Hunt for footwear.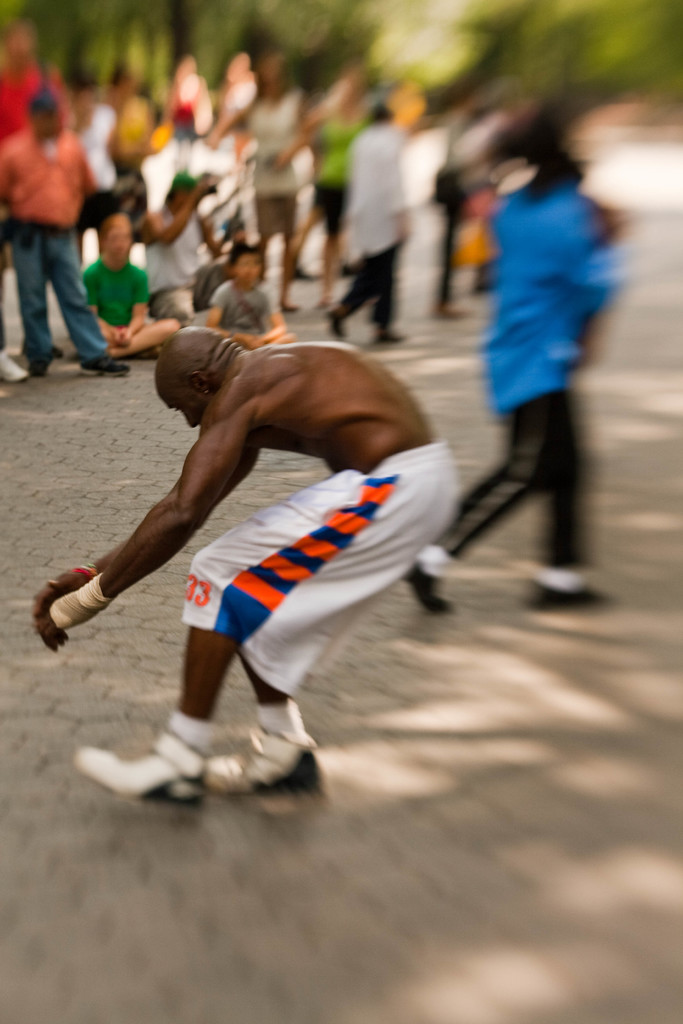
Hunted down at Rect(370, 330, 406, 347).
